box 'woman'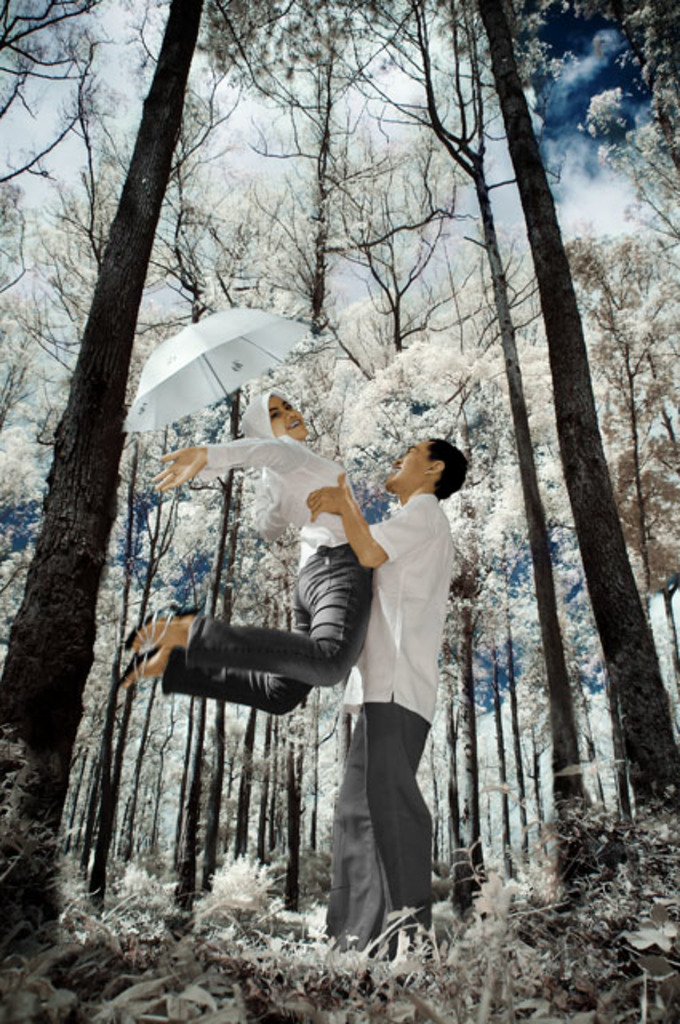
(152, 331, 419, 976)
